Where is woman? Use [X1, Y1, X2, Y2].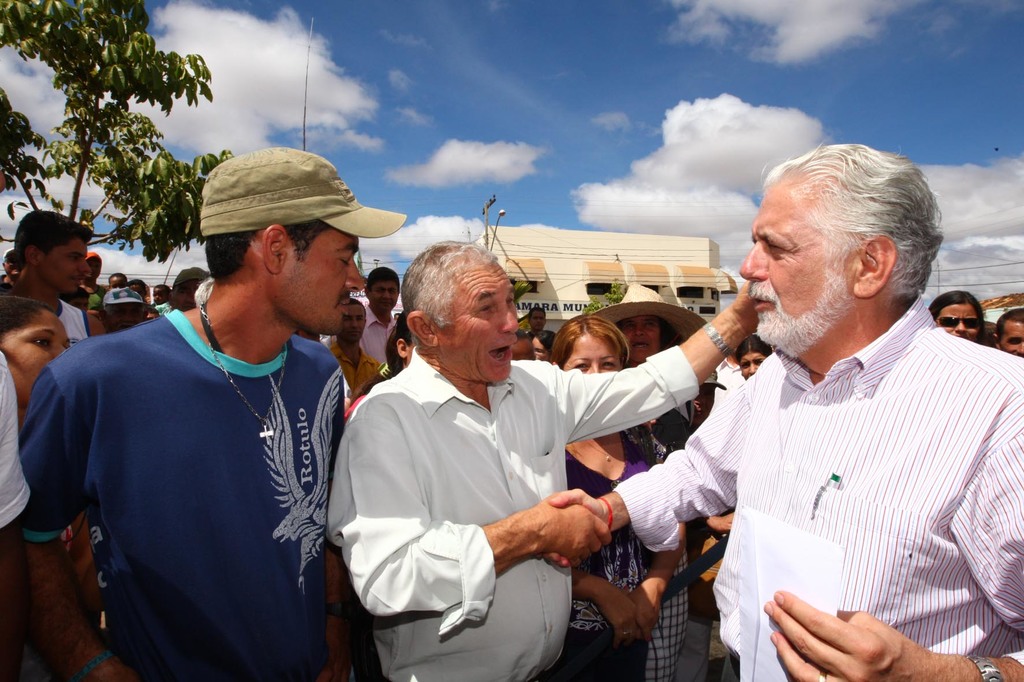
[532, 330, 556, 364].
